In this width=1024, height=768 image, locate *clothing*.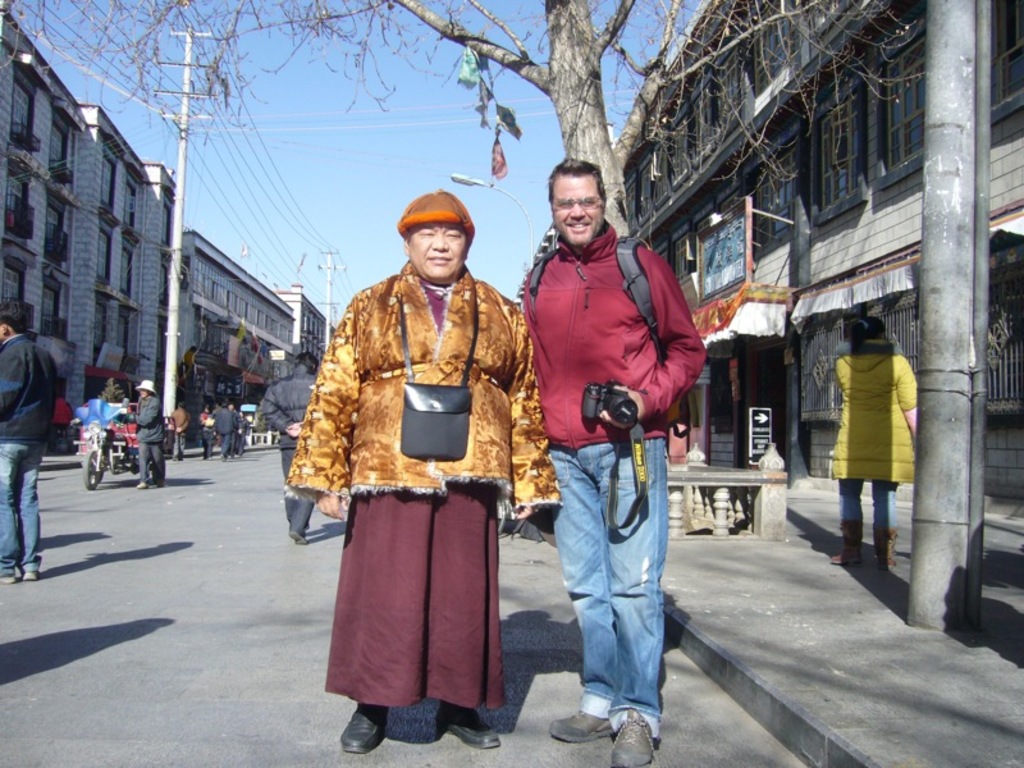
Bounding box: region(515, 212, 695, 727).
